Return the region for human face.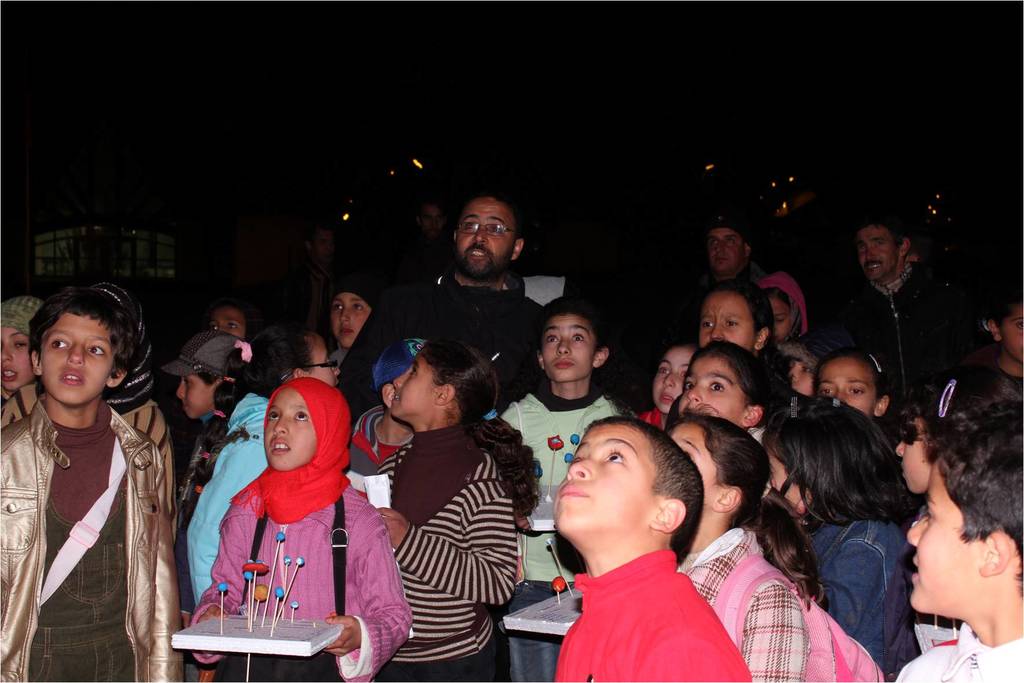
{"left": 172, "top": 368, "right": 214, "bottom": 415}.
